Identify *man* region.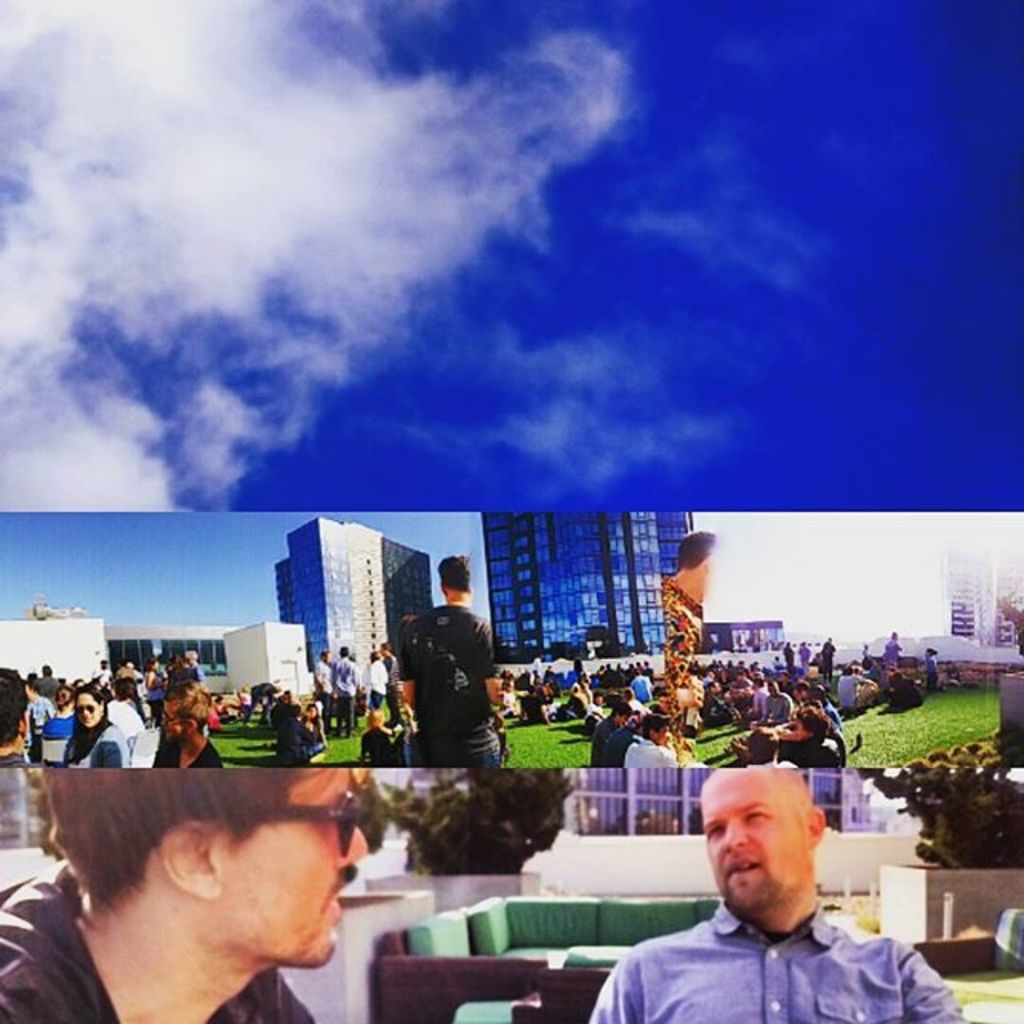
Region: [243,685,277,730].
